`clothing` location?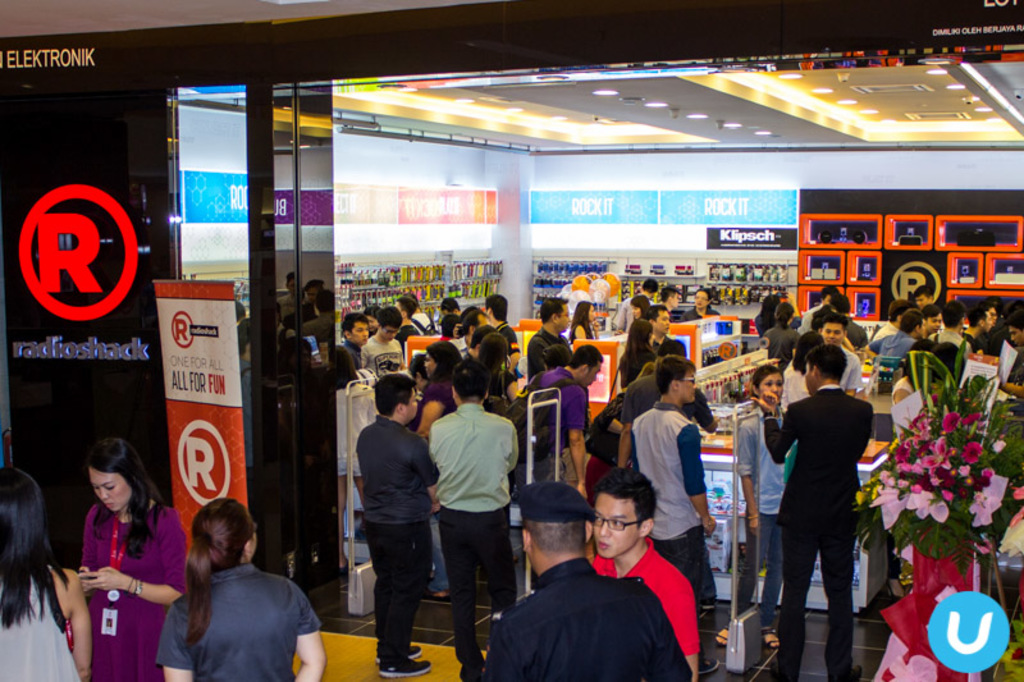
pyautogui.locateOnScreen(662, 338, 694, 357)
